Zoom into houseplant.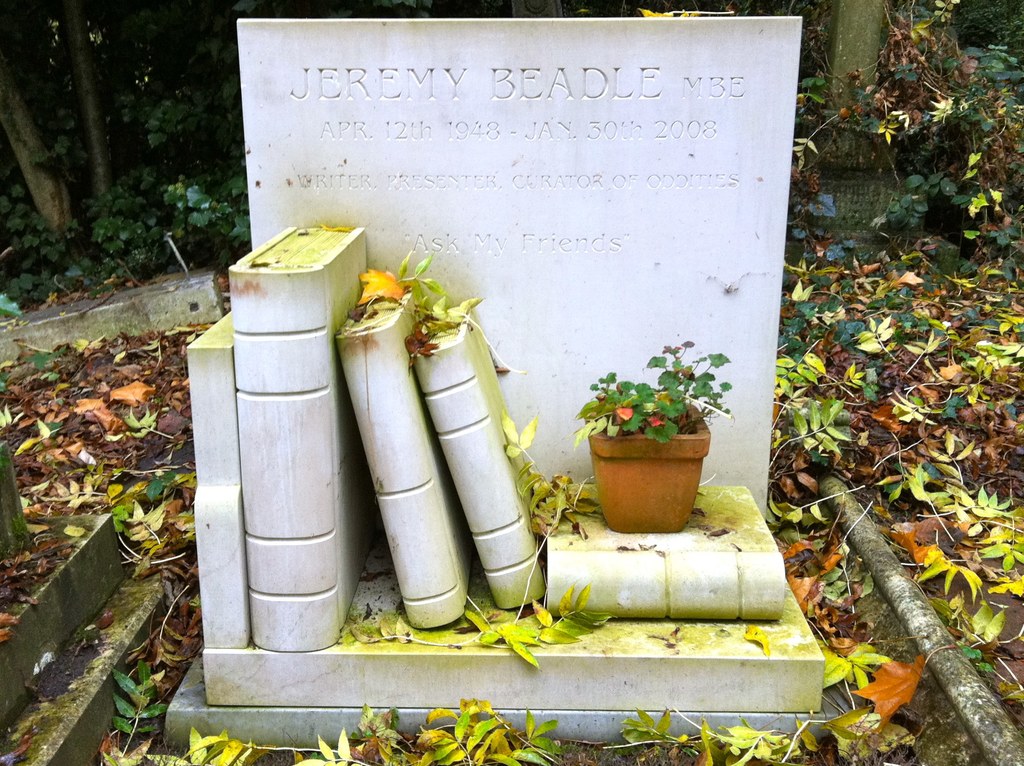
Zoom target: (569, 346, 717, 519).
